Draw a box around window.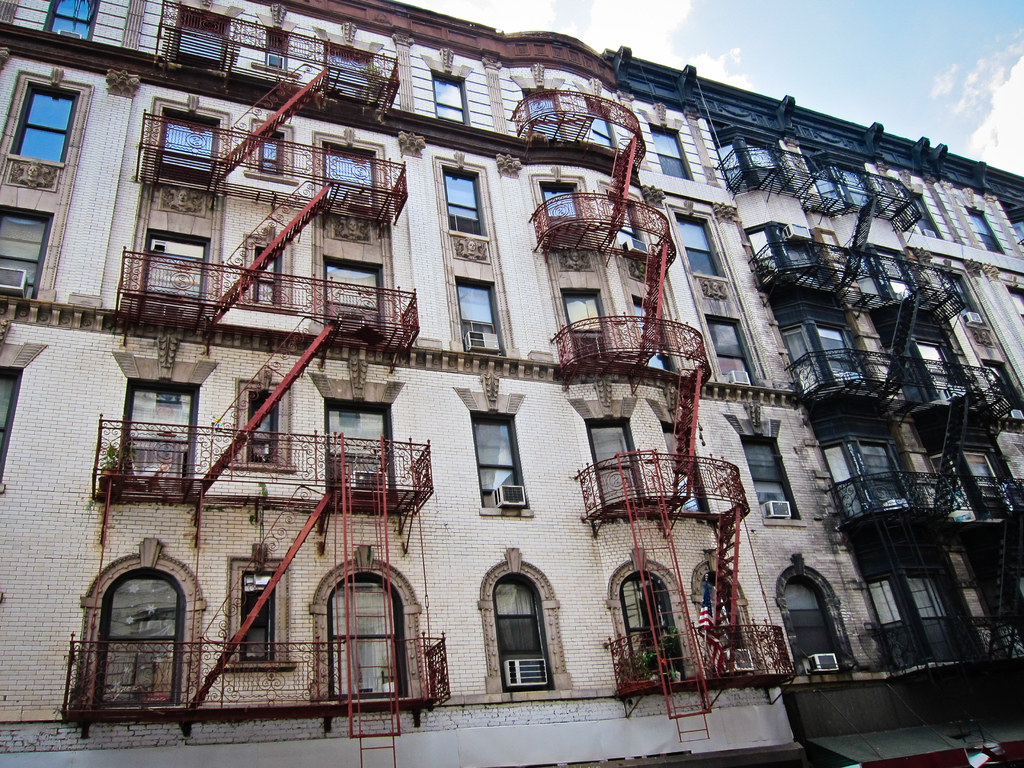
l=673, t=211, r=728, b=281.
